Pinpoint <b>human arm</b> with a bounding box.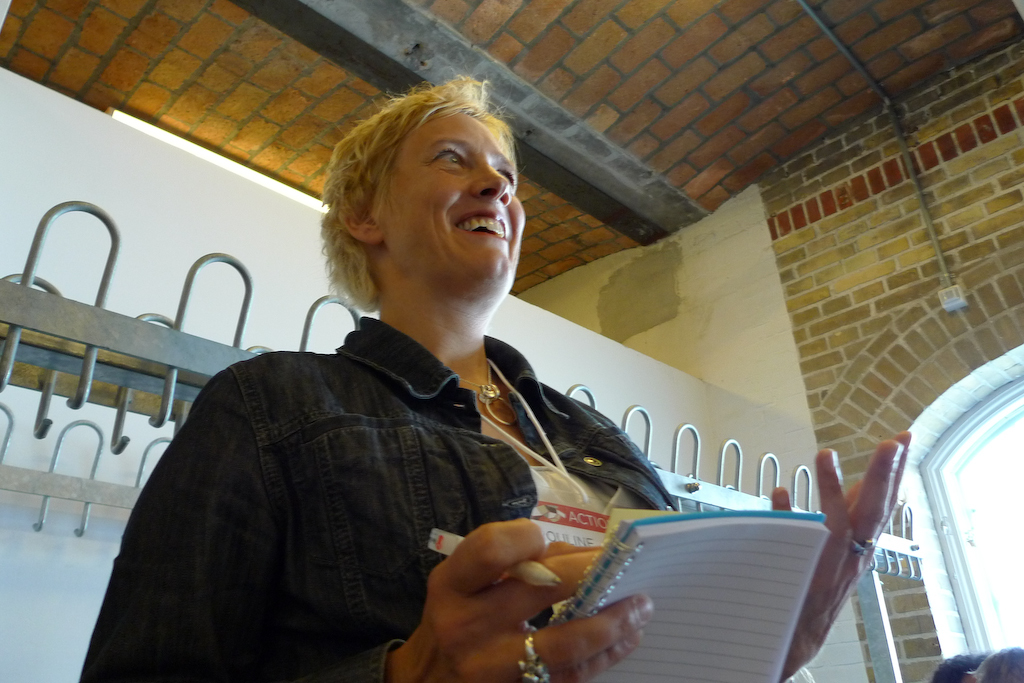
84/327/657/682.
